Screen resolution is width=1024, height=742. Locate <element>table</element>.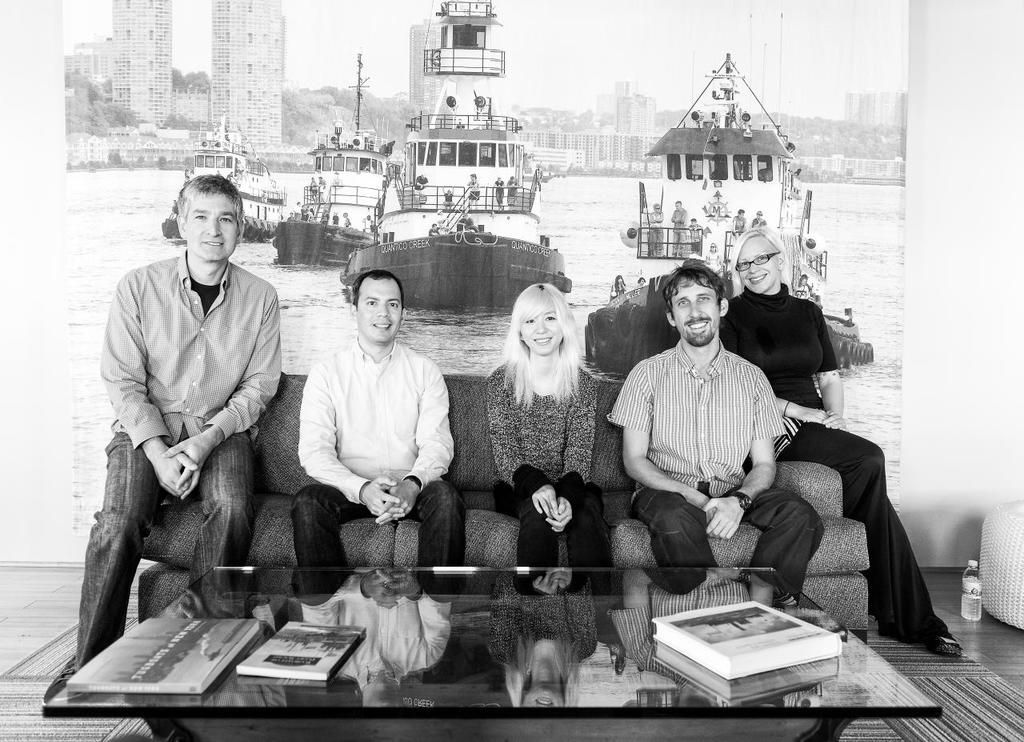
box(23, 564, 971, 741).
